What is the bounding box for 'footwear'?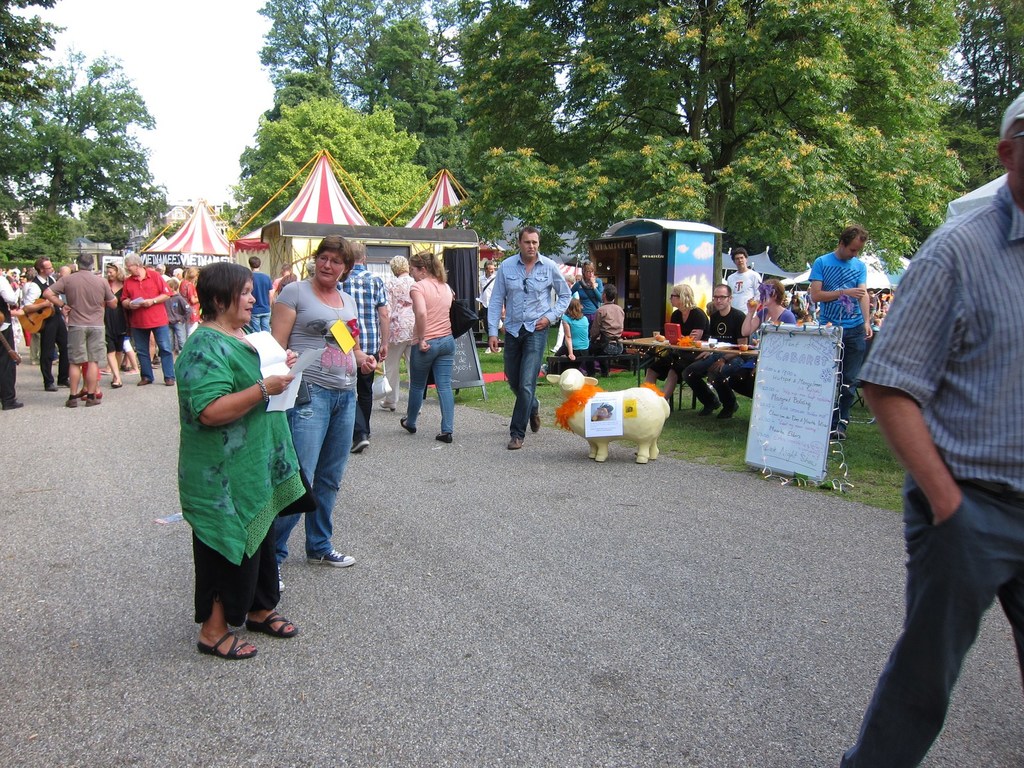
l=833, t=420, r=846, b=440.
